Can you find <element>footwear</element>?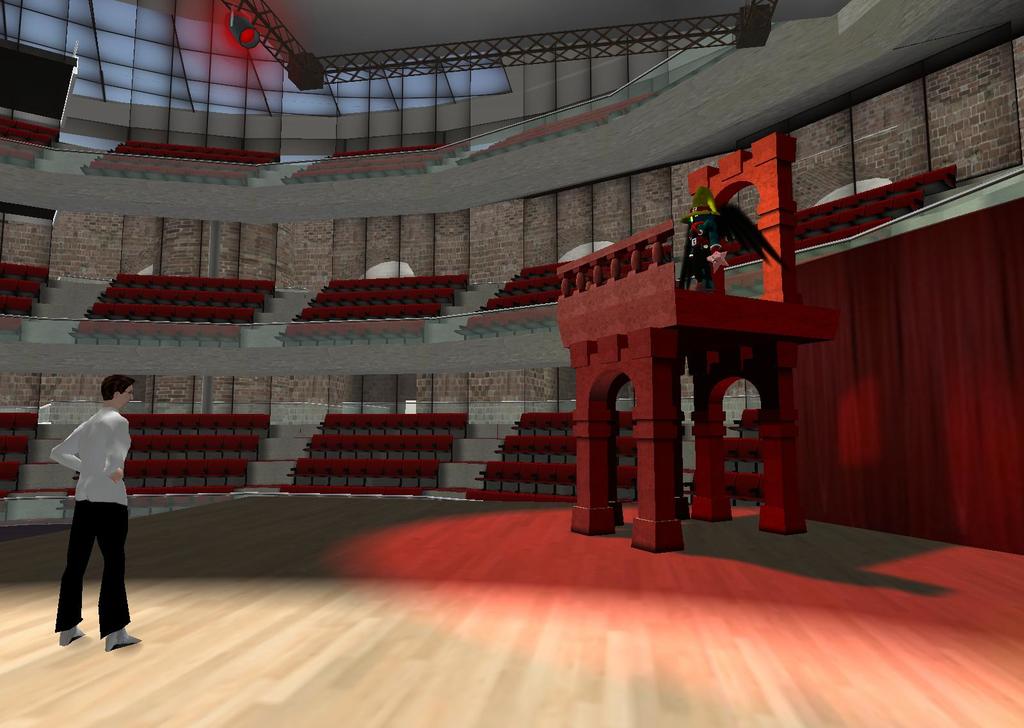
Yes, bounding box: 106, 632, 145, 654.
